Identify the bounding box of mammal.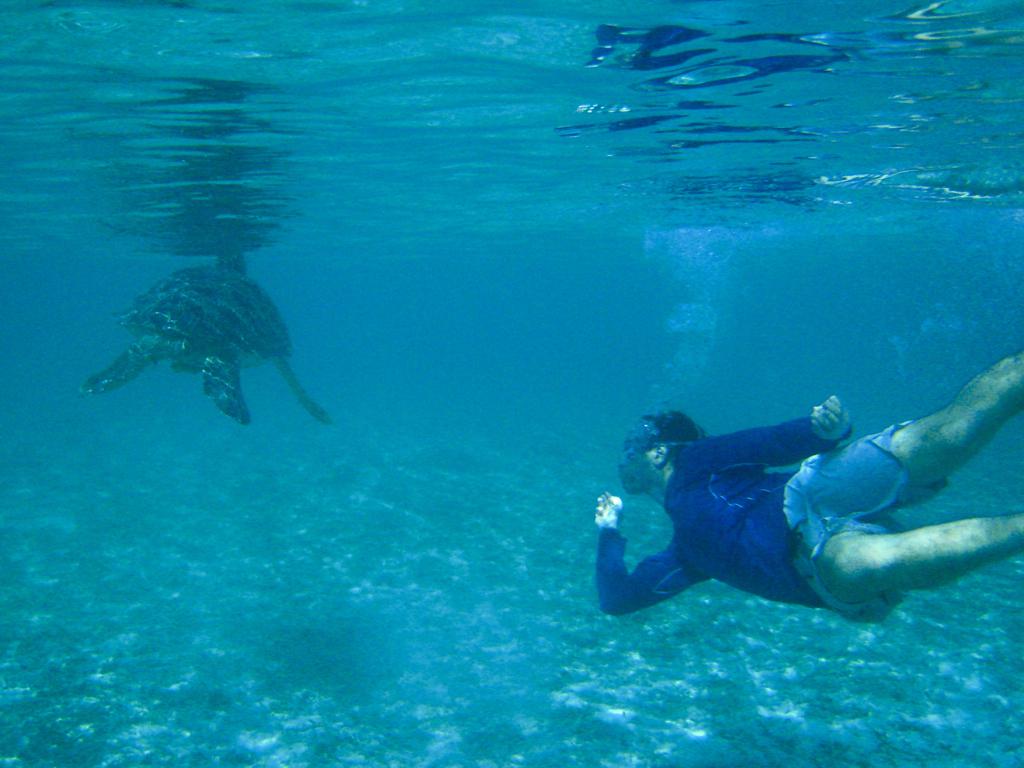
[left=587, top=392, right=992, bottom=641].
